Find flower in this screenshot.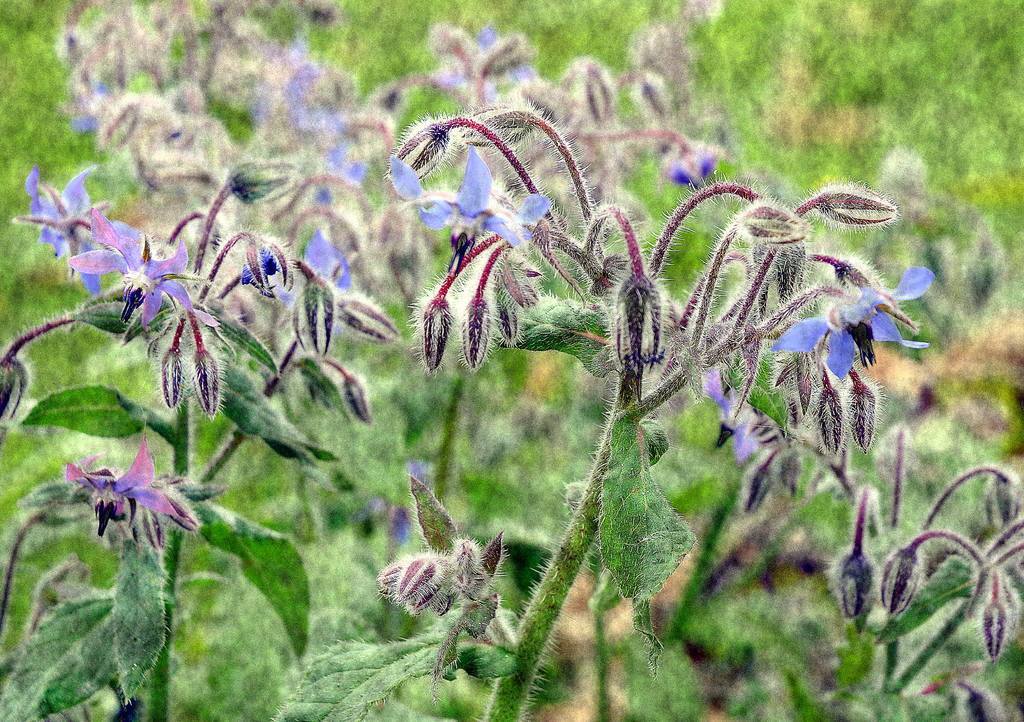
The bounding box for flower is box(61, 431, 175, 538).
